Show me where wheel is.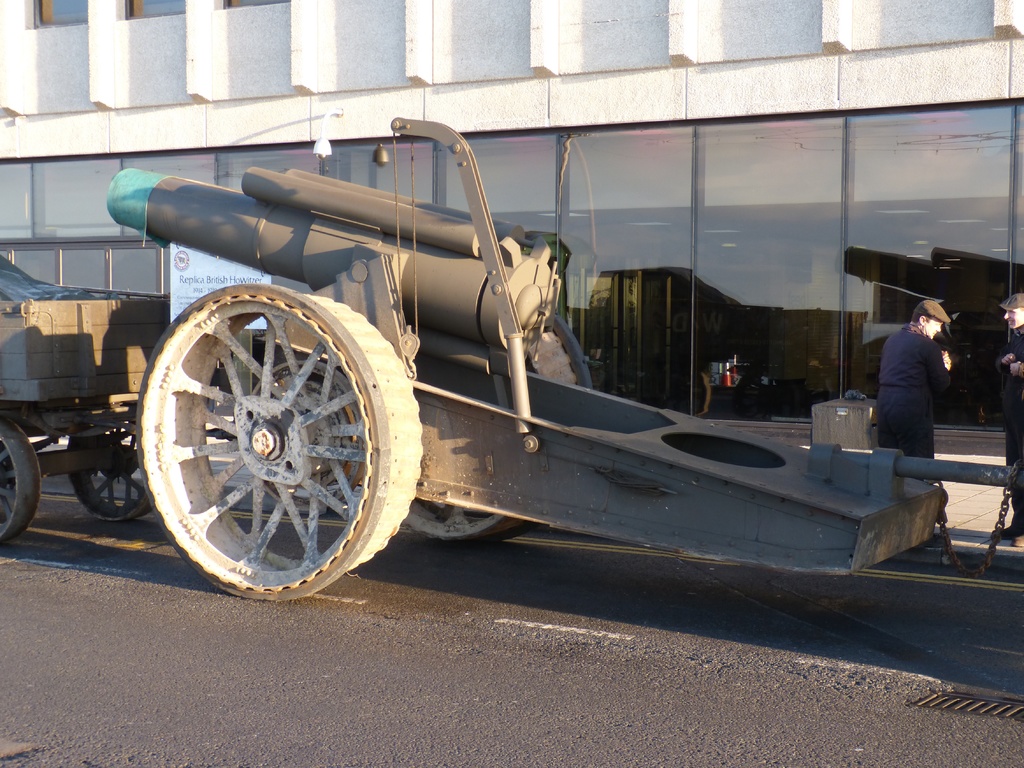
wheel is at [left=1, top=419, right=40, bottom=540].
